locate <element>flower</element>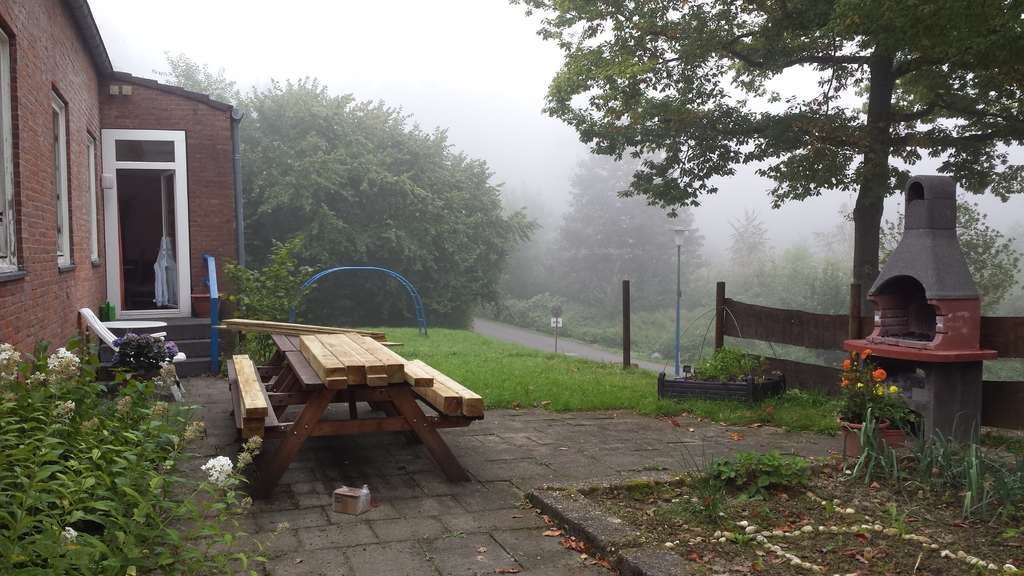
x1=840 y1=357 x2=854 y2=374
